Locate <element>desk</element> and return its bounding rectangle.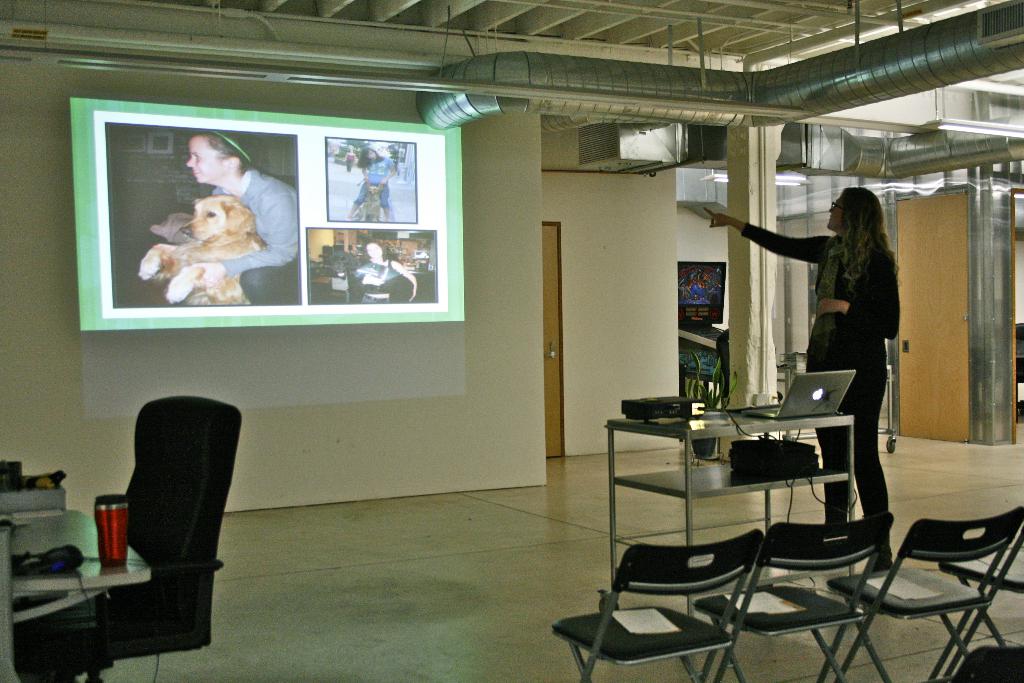
607,391,854,628.
